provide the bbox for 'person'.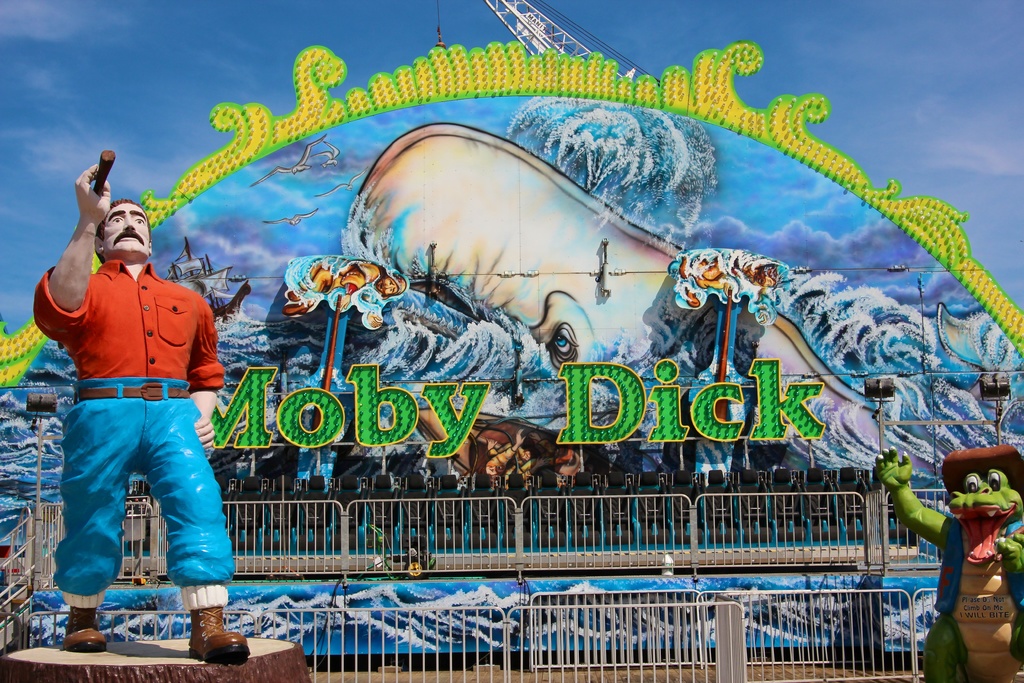
l=35, t=185, r=236, b=643.
